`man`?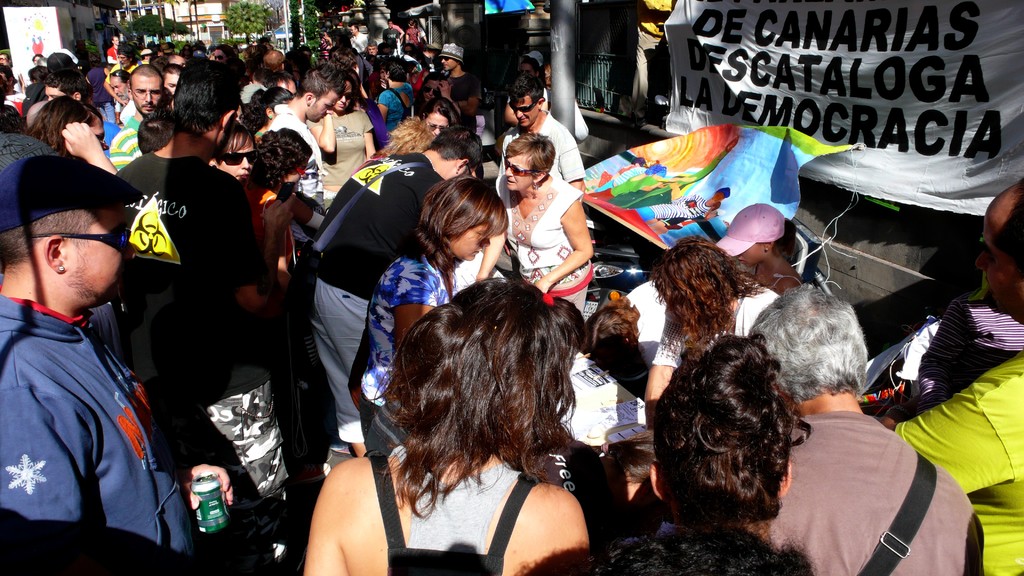
(105, 35, 131, 70)
